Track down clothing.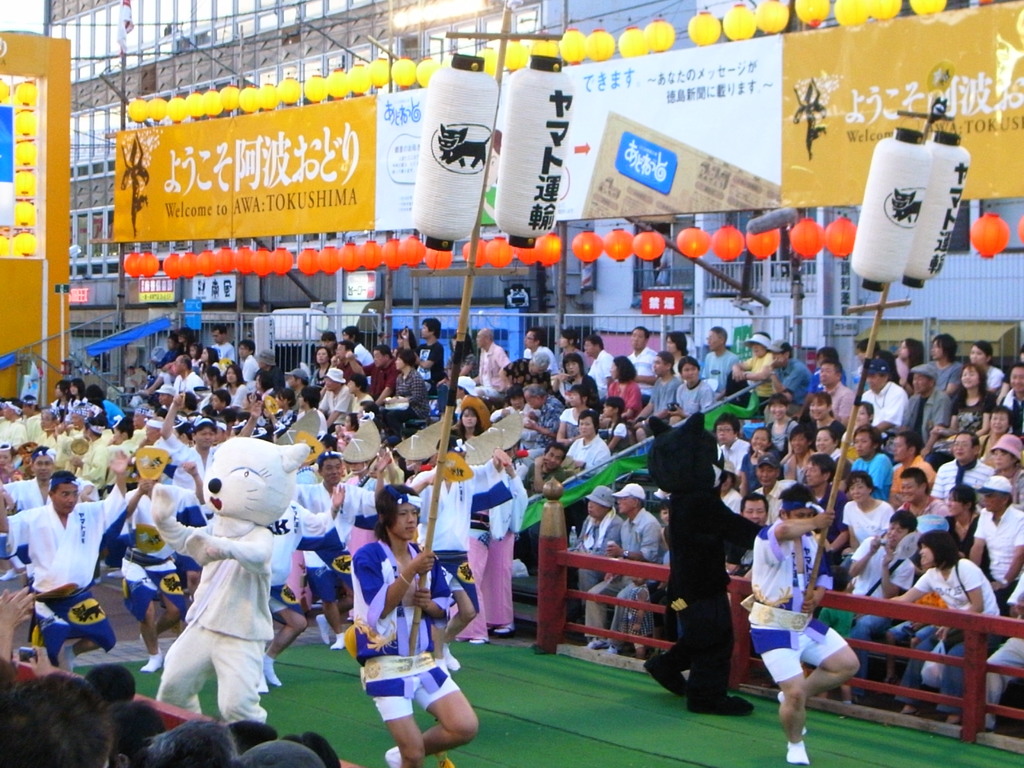
Tracked to crop(459, 354, 477, 380).
